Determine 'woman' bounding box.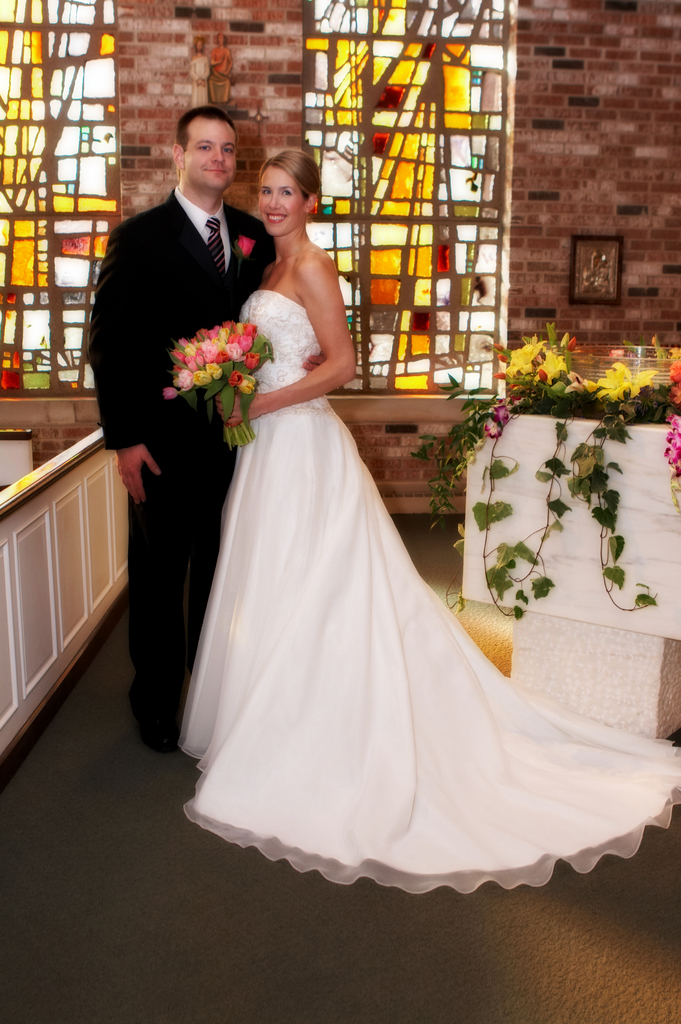
Determined: (147, 148, 584, 906).
